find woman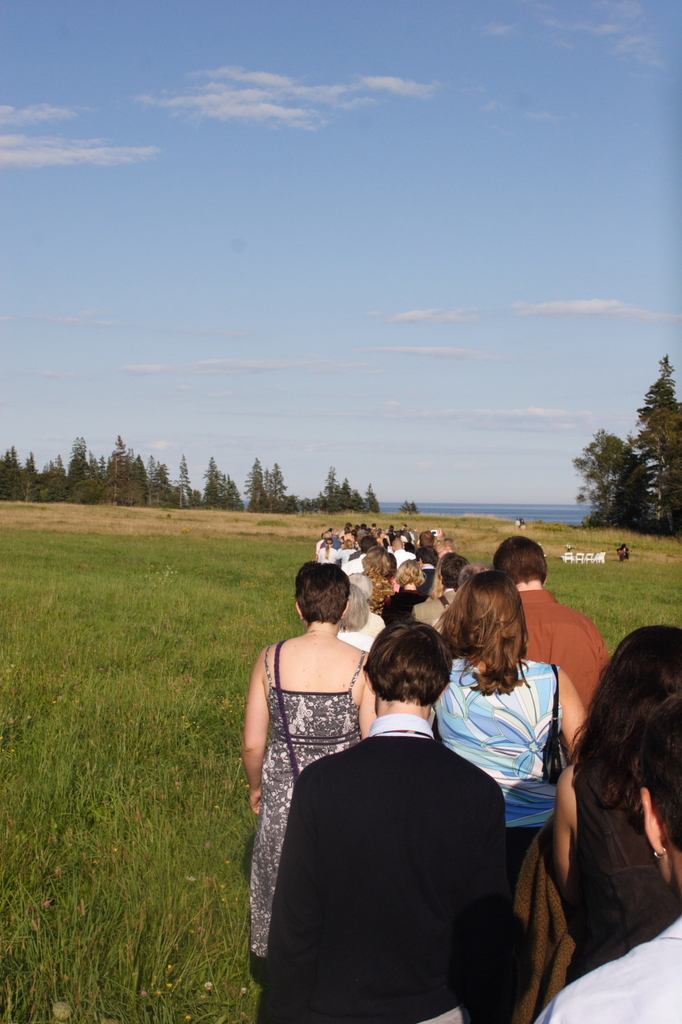
[left=329, top=579, right=377, bottom=654]
